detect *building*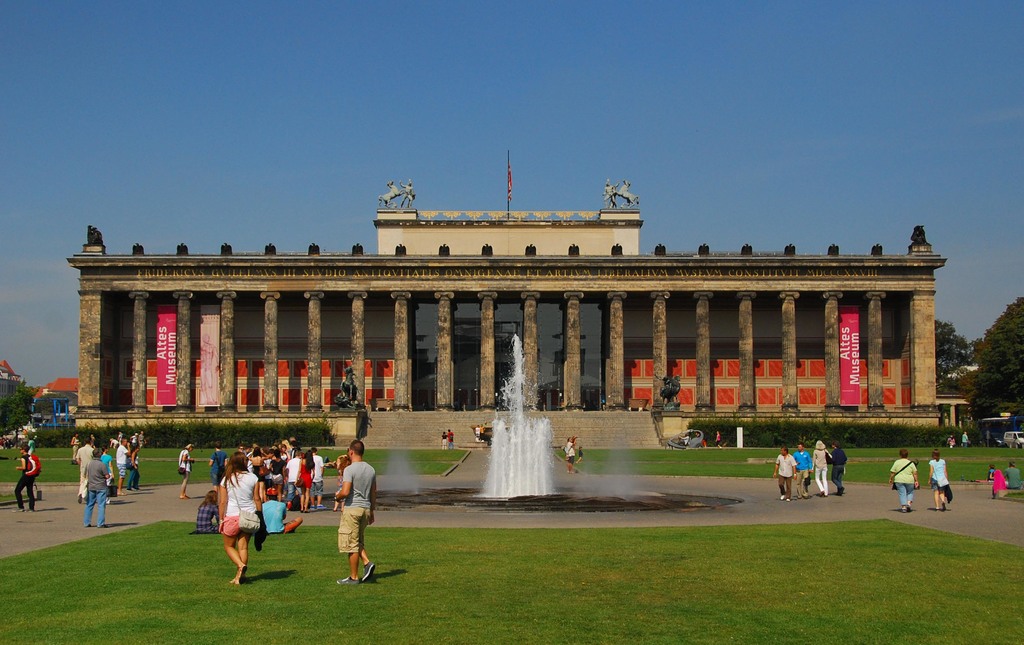
bbox(68, 179, 948, 447)
